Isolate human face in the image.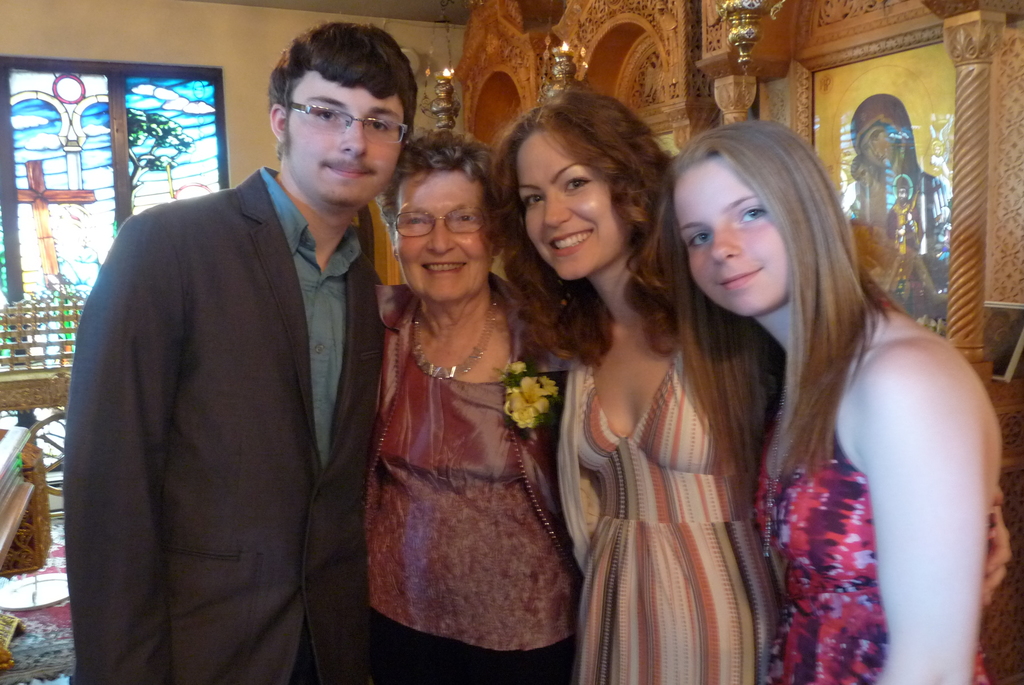
Isolated region: region(516, 126, 624, 284).
